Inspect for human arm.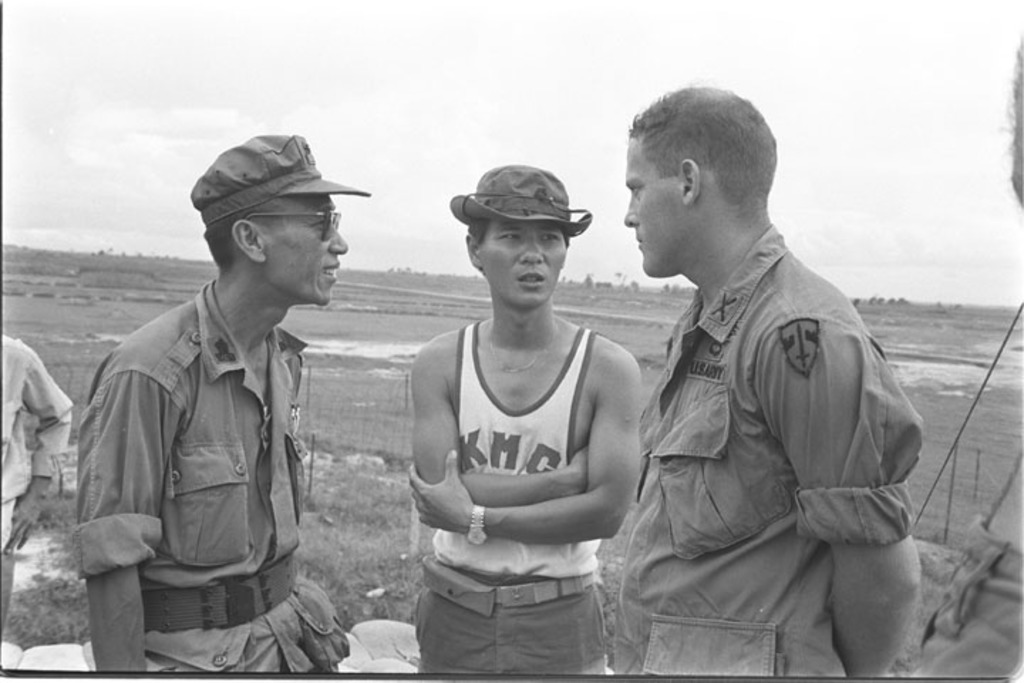
Inspection: (left=7, top=337, right=77, bottom=552).
